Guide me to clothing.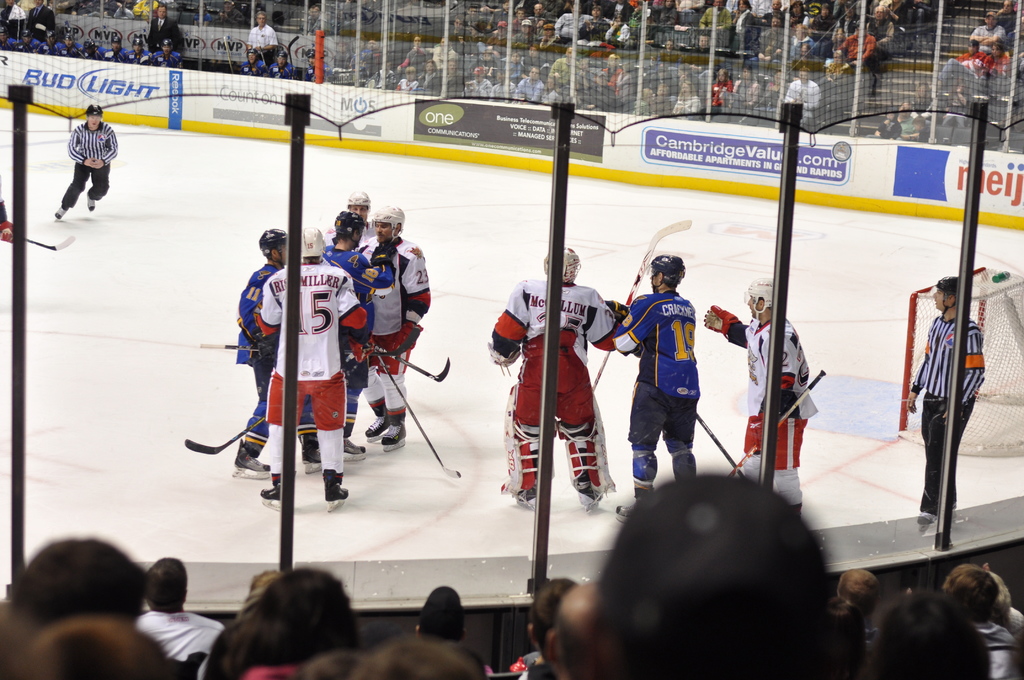
Guidance: rect(911, 315, 988, 519).
